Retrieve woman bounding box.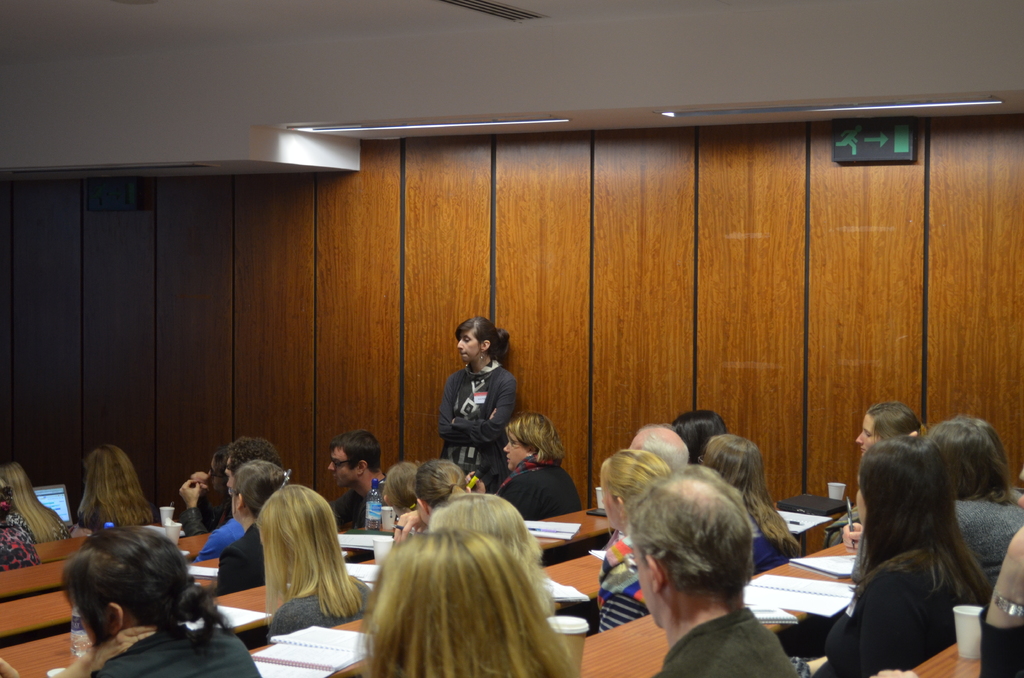
Bounding box: Rect(45, 515, 260, 677).
